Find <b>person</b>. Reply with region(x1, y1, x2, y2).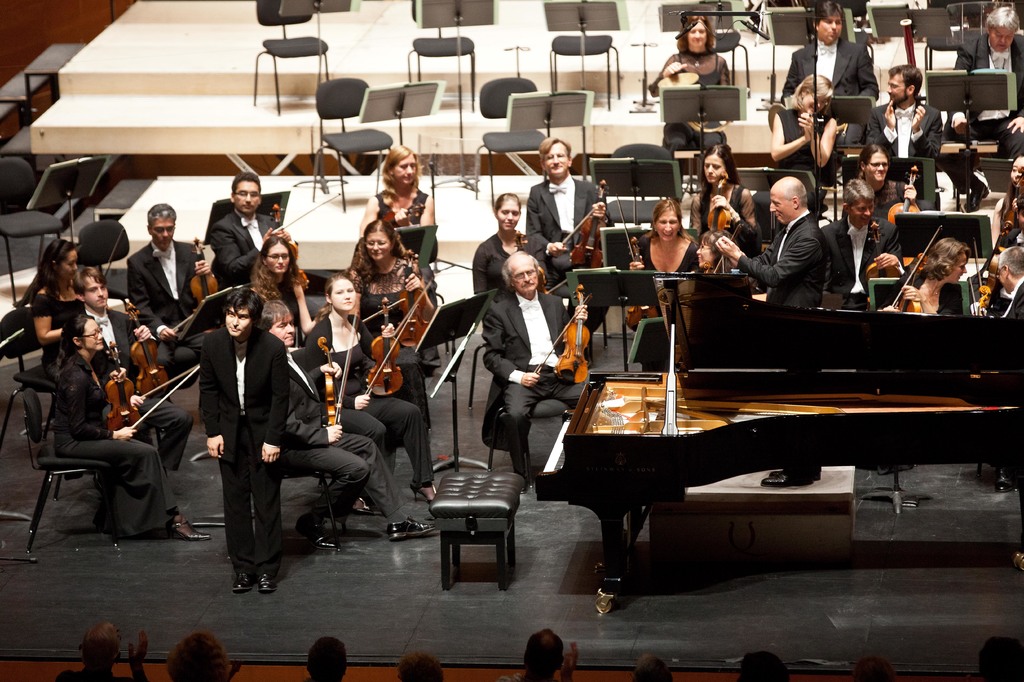
region(500, 627, 579, 678).
